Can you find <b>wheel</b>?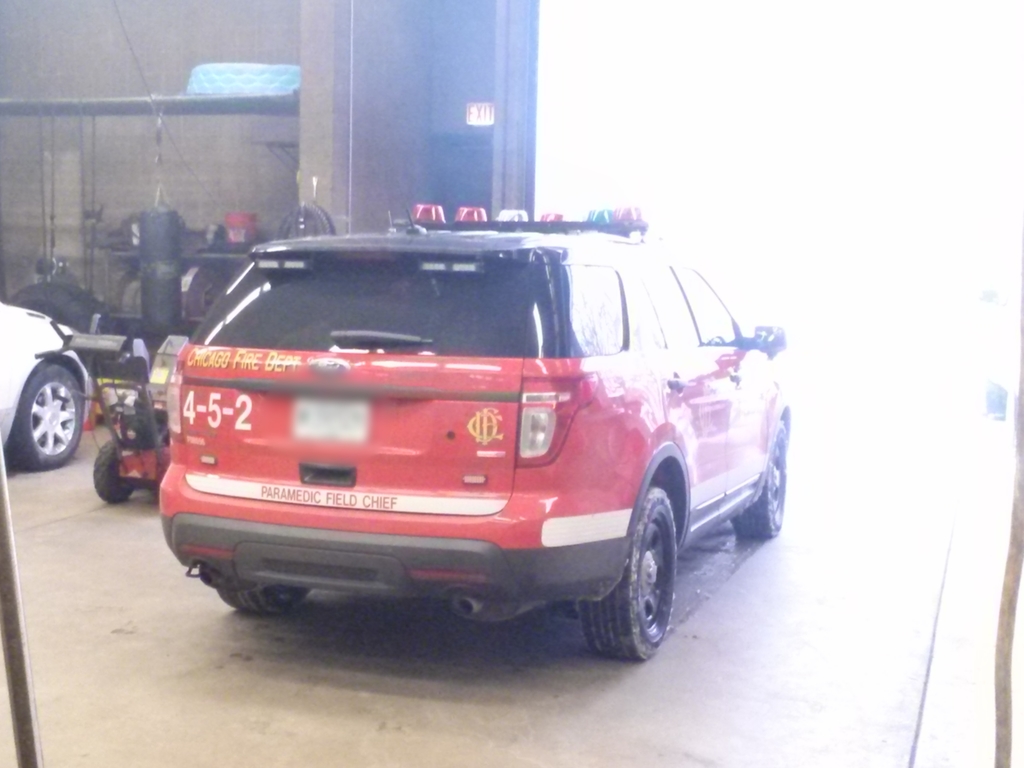
Yes, bounding box: 212/577/313/616.
